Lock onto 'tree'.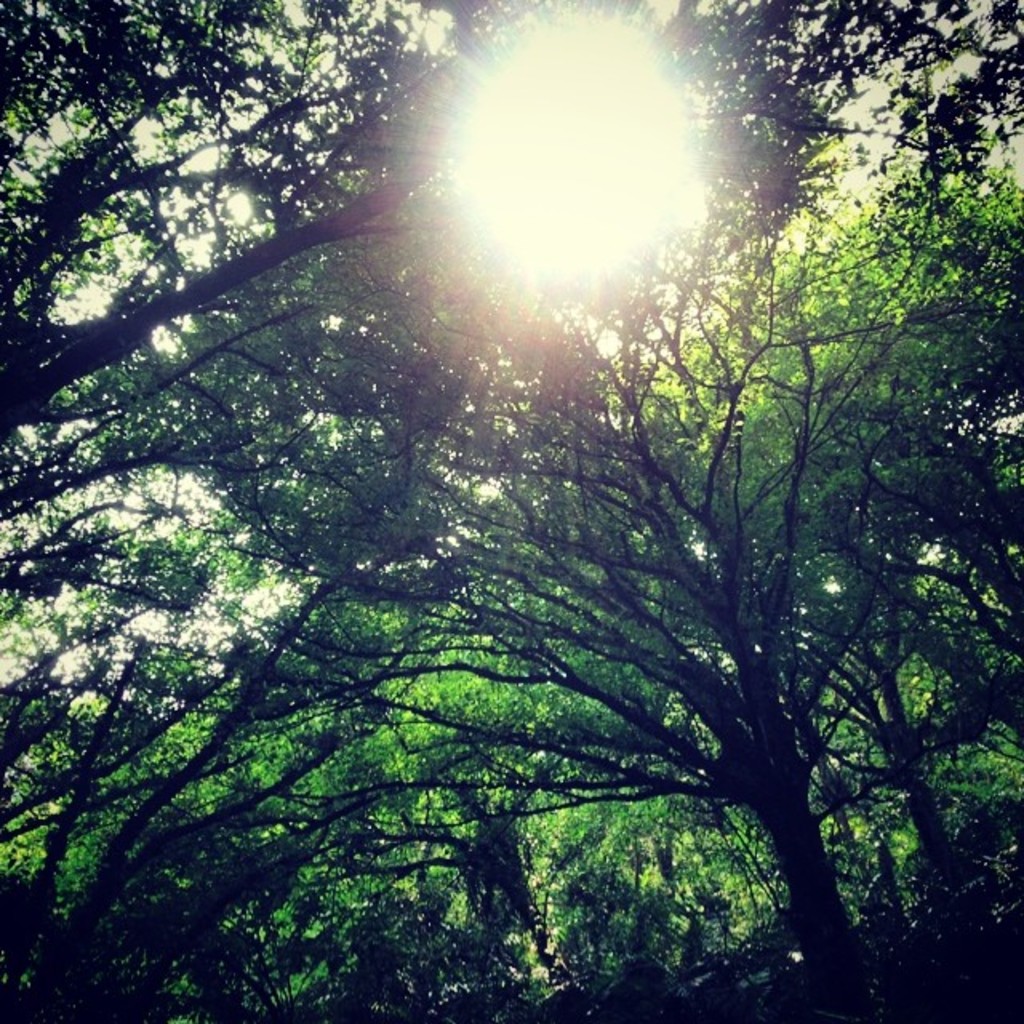
Locked: rect(251, 560, 728, 1019).
